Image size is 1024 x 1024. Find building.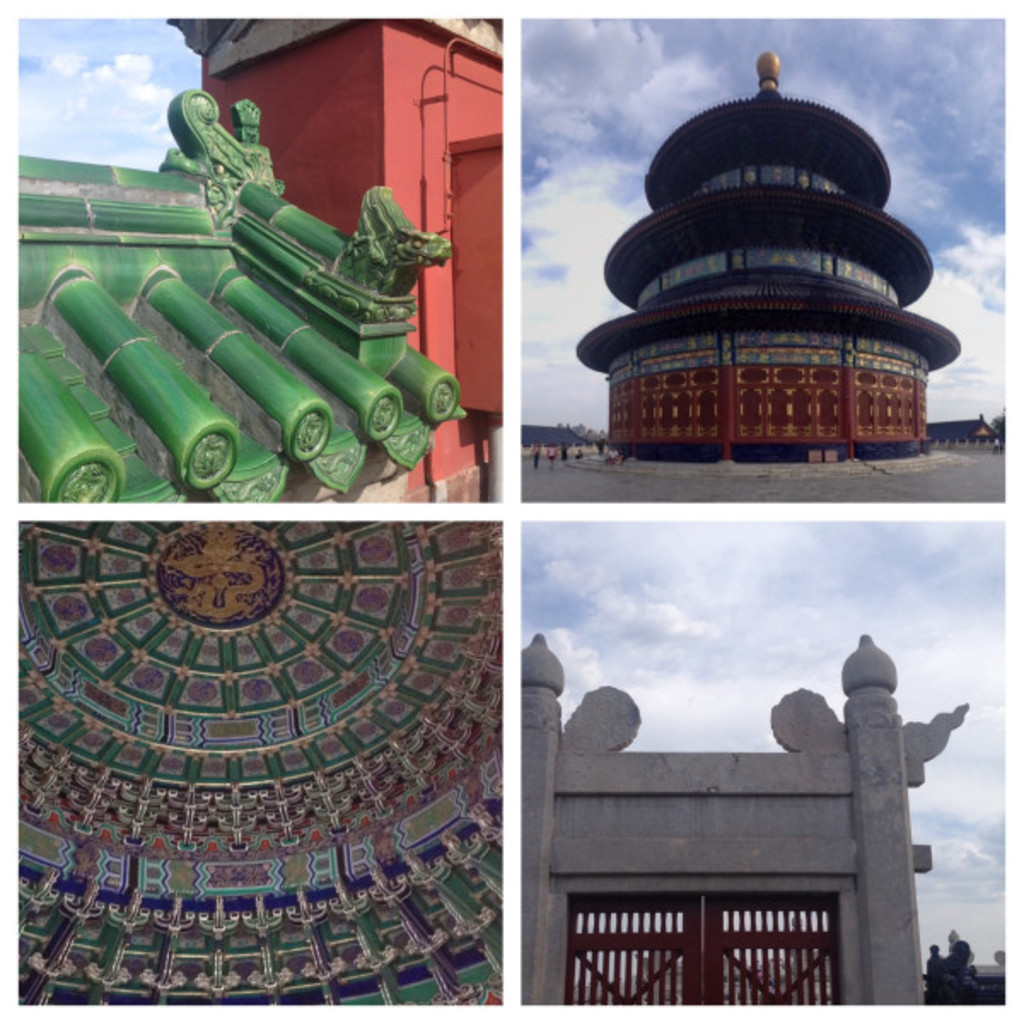
(570,51,964,469).
